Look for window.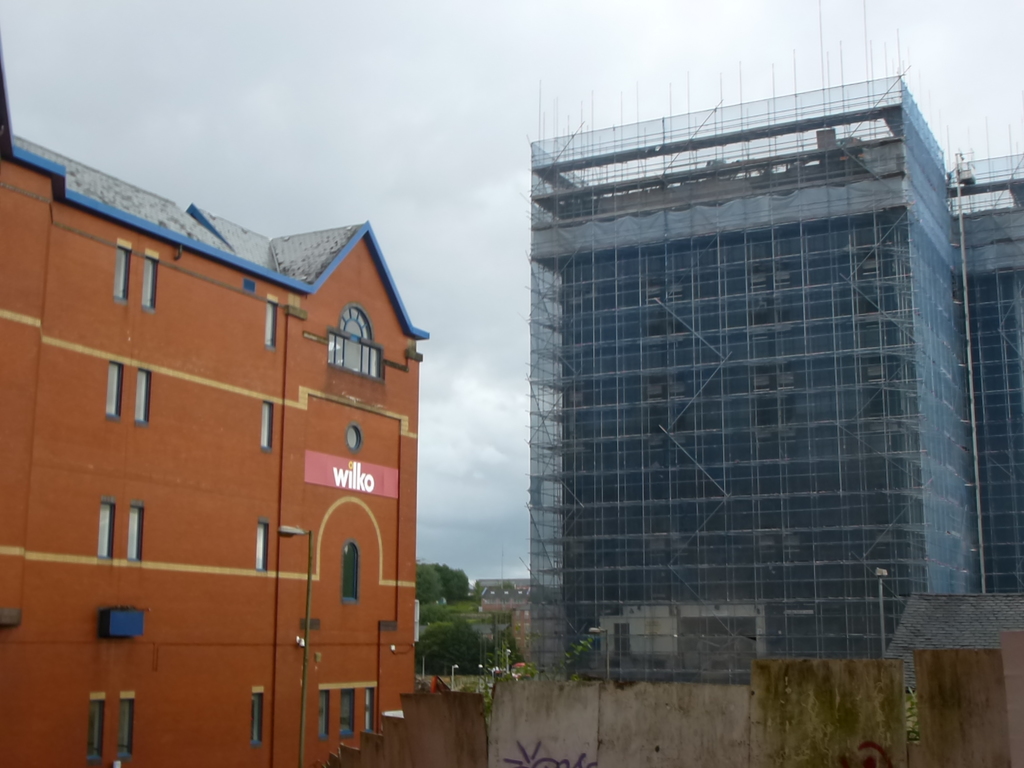
Found: x1=257, y1=519, x2=274, y2=572.
